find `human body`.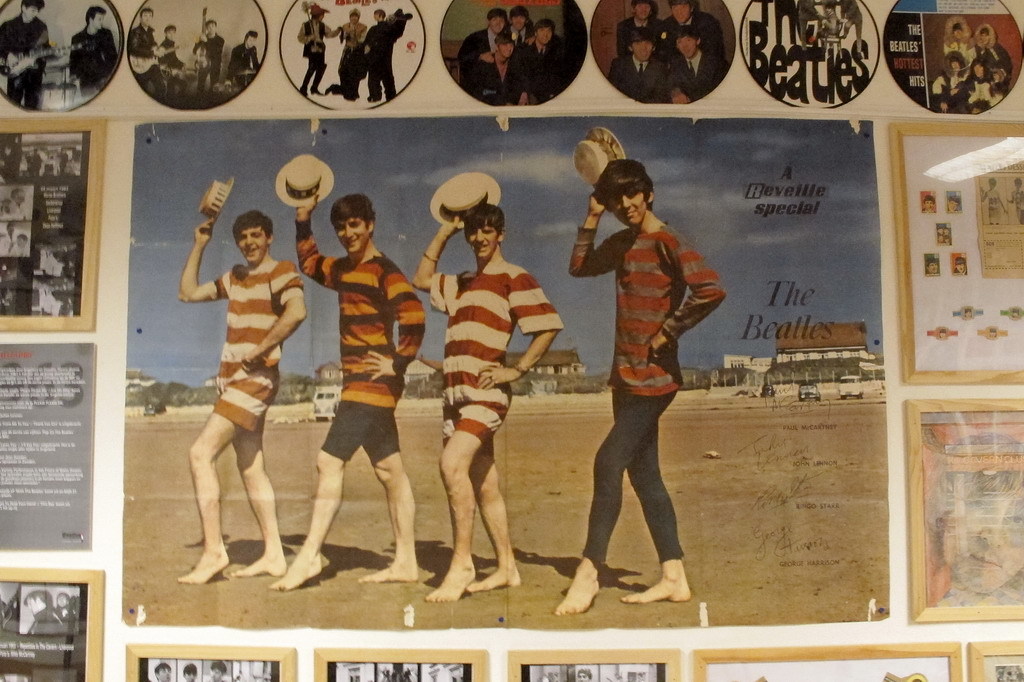
bbox=(179, 214, 295, 580).
